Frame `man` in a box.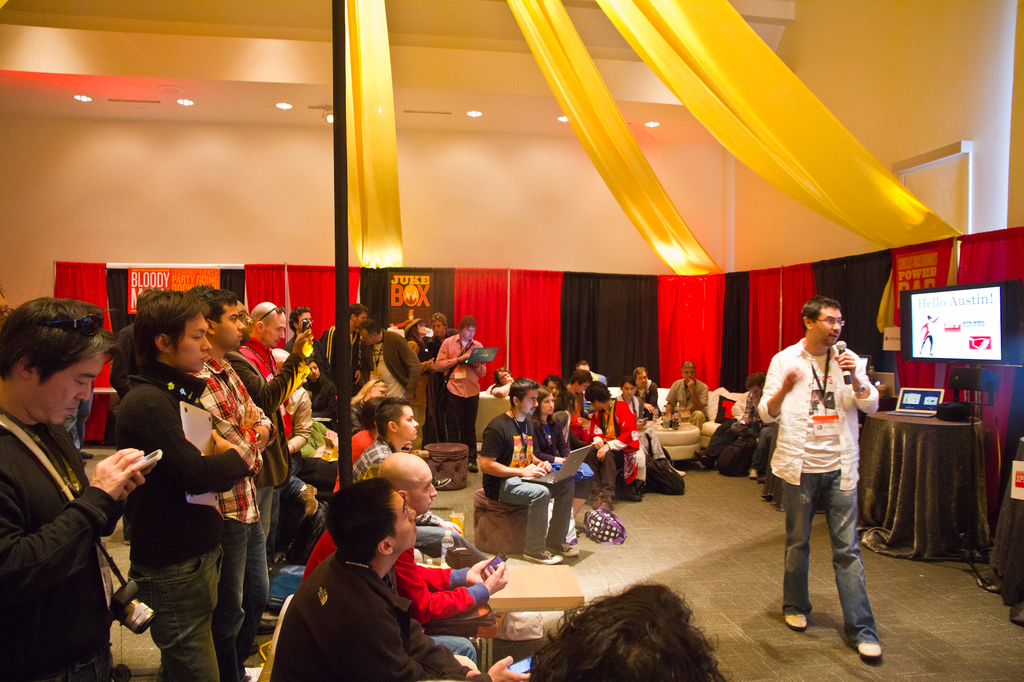
bbox(667, 358, 712, 466).
